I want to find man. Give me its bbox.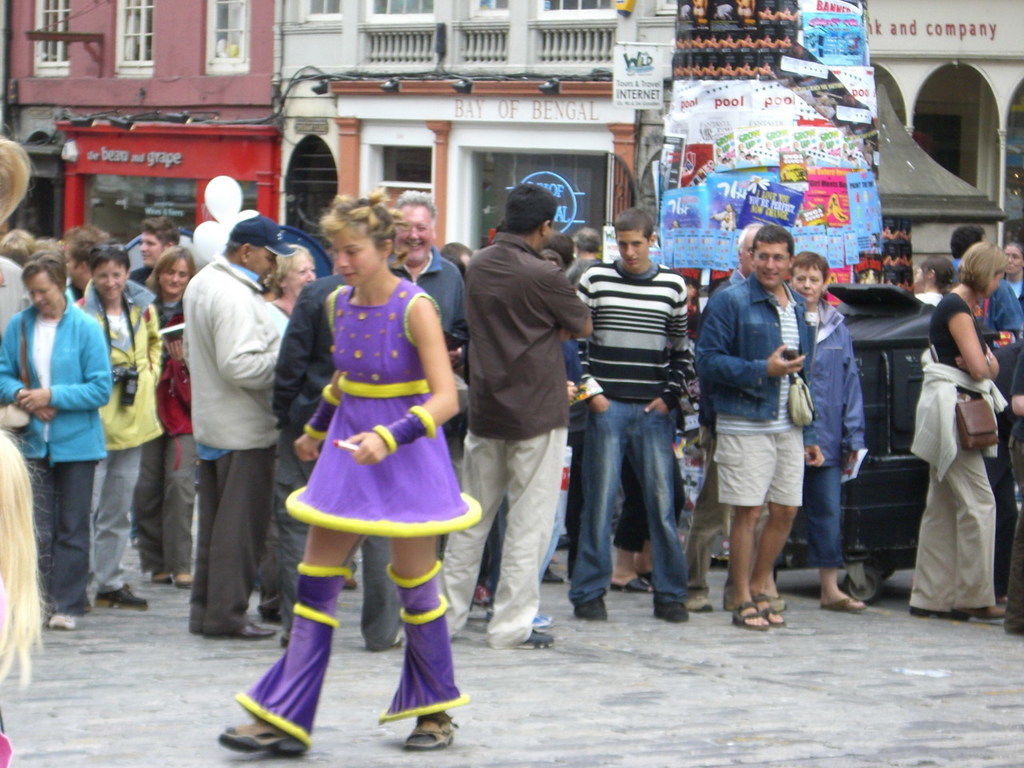
Rect(952, 230, 1023, 349).
